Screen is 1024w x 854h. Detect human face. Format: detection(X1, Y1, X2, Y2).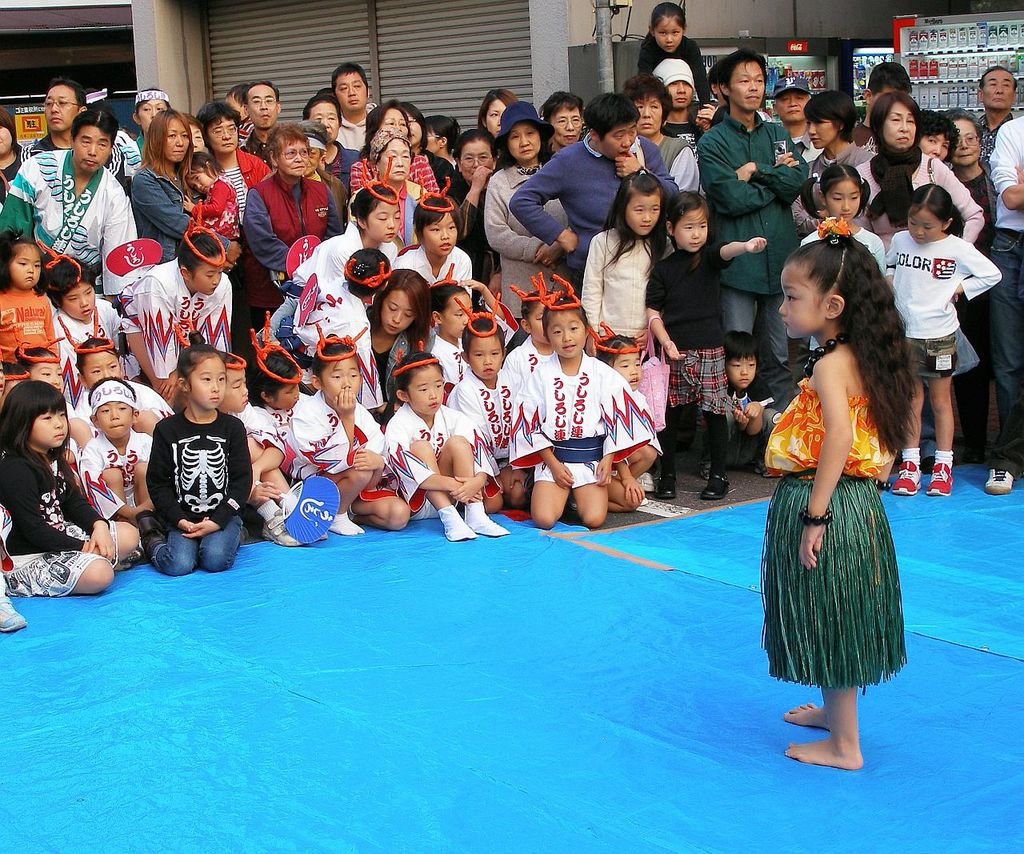
detection(874, 99, 916, 146).
